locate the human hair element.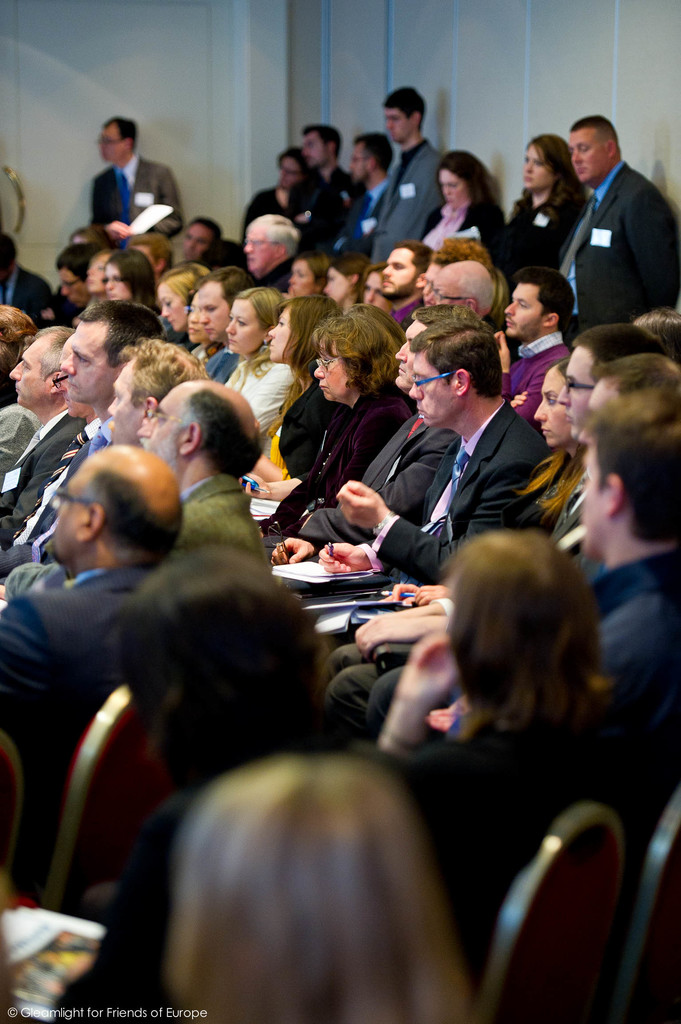
Element bbox: x1=307, y1=308, x2=398, y2=399.
